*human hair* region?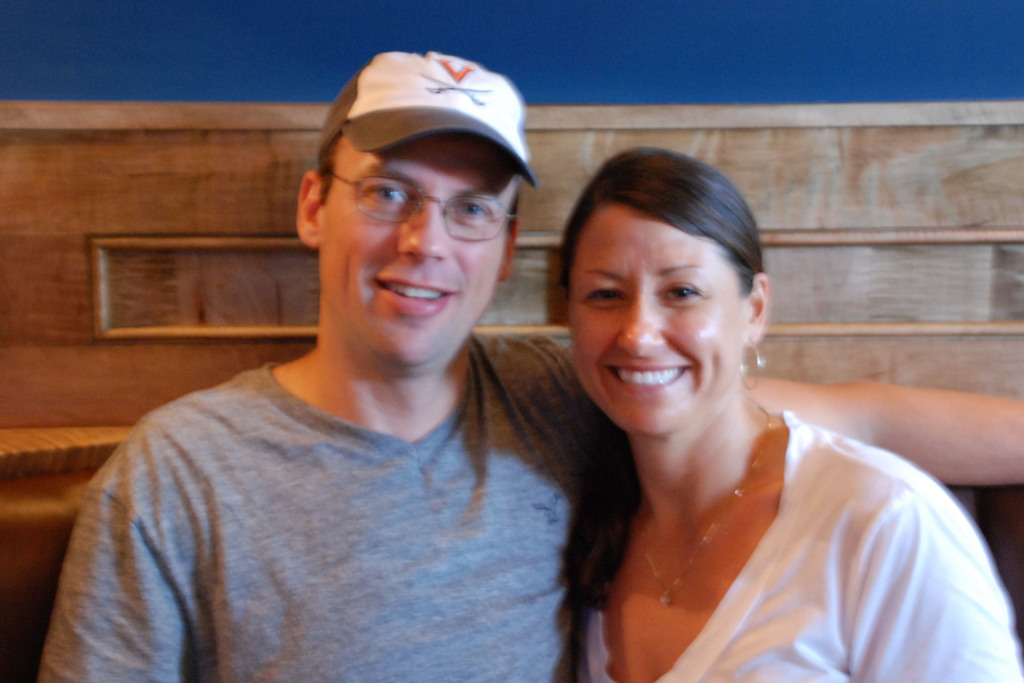
crop(314, 127, 522, 241)
